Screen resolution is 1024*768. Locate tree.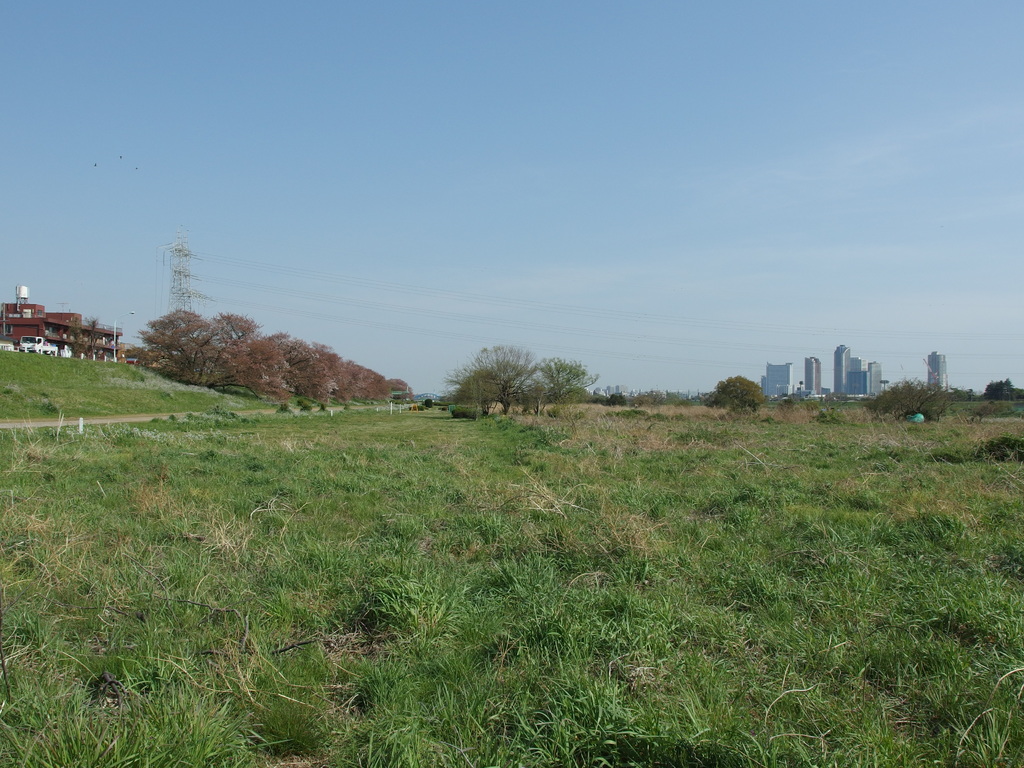
{"x1": 84, "y1": 317, "x2": 99, "y2": 353}.
